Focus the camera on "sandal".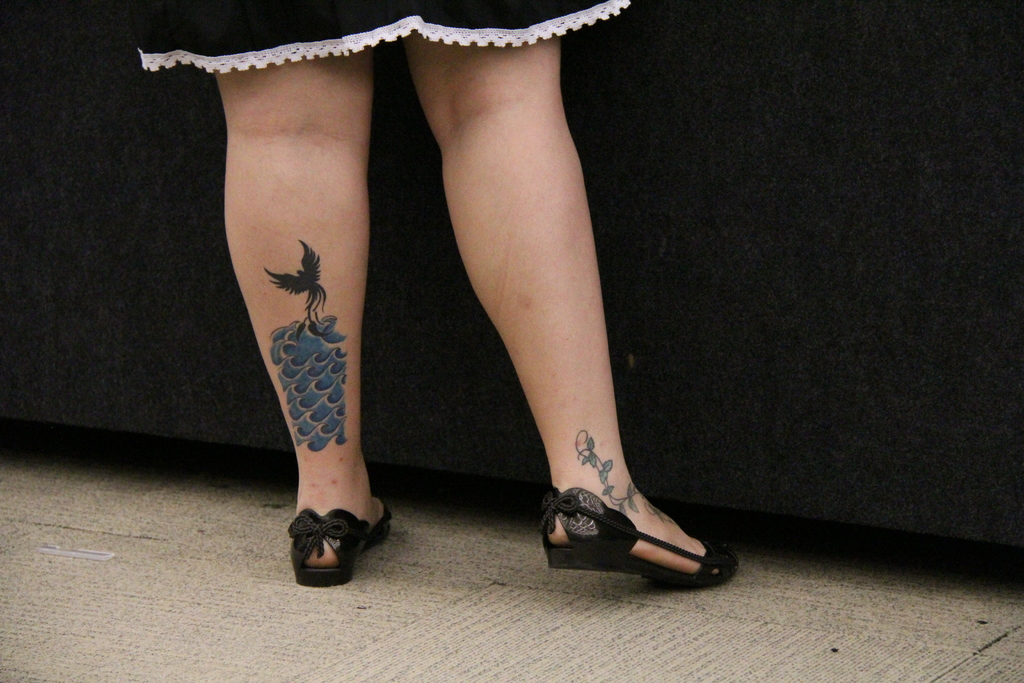
Focus region: box=[269, 493, 382, 583].
